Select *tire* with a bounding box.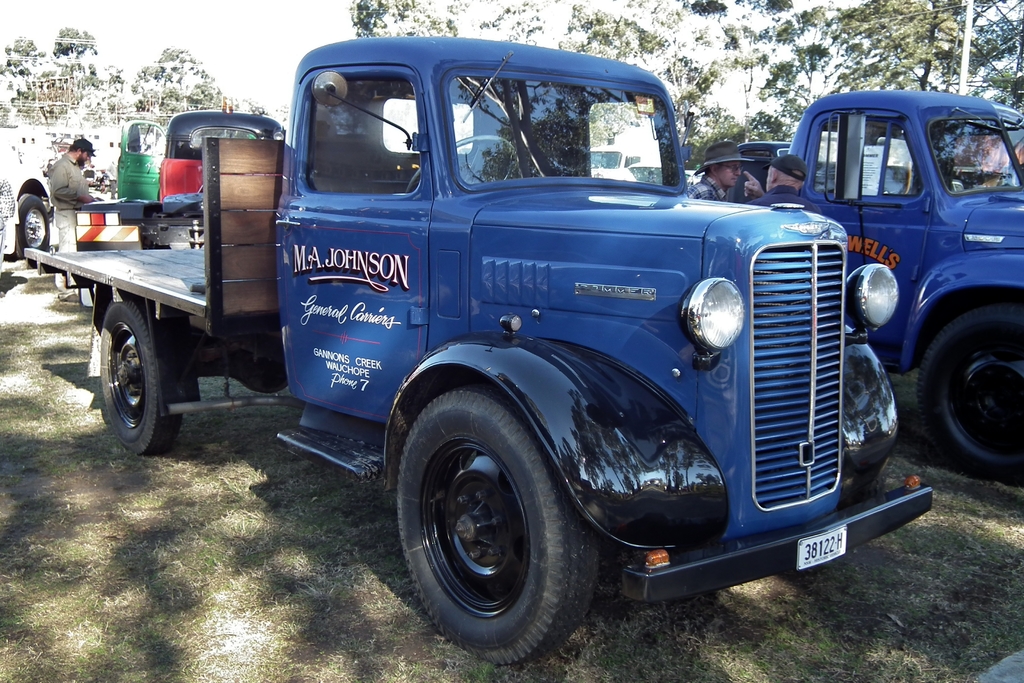
[left=17, top=189, right=56, bottom=255].
